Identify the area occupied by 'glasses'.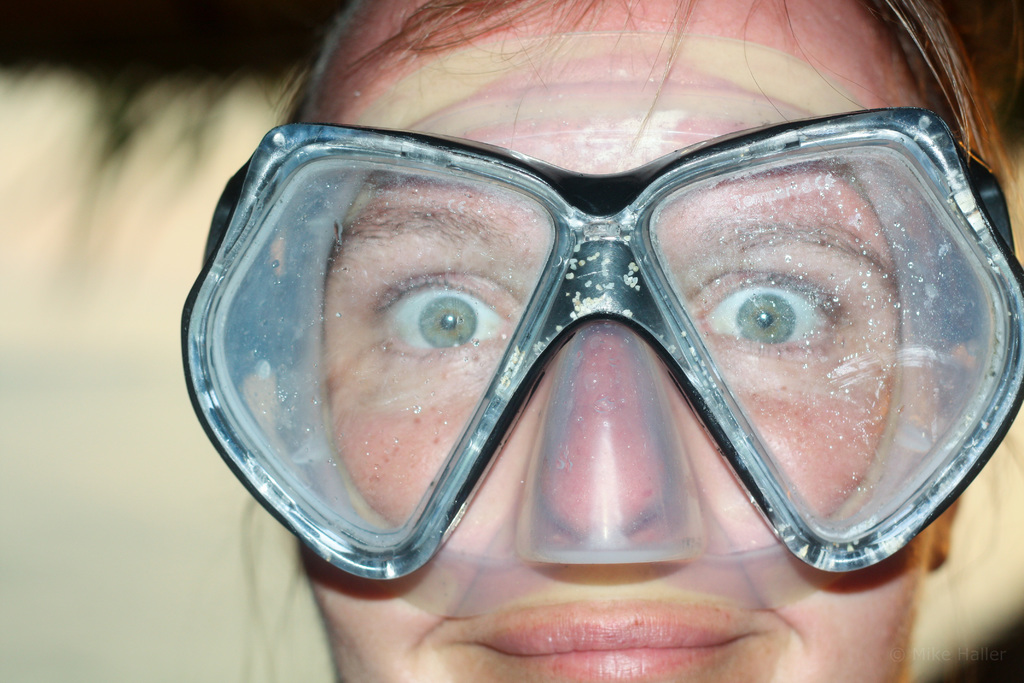
Area: box=[177, 116, 1023, 607].
